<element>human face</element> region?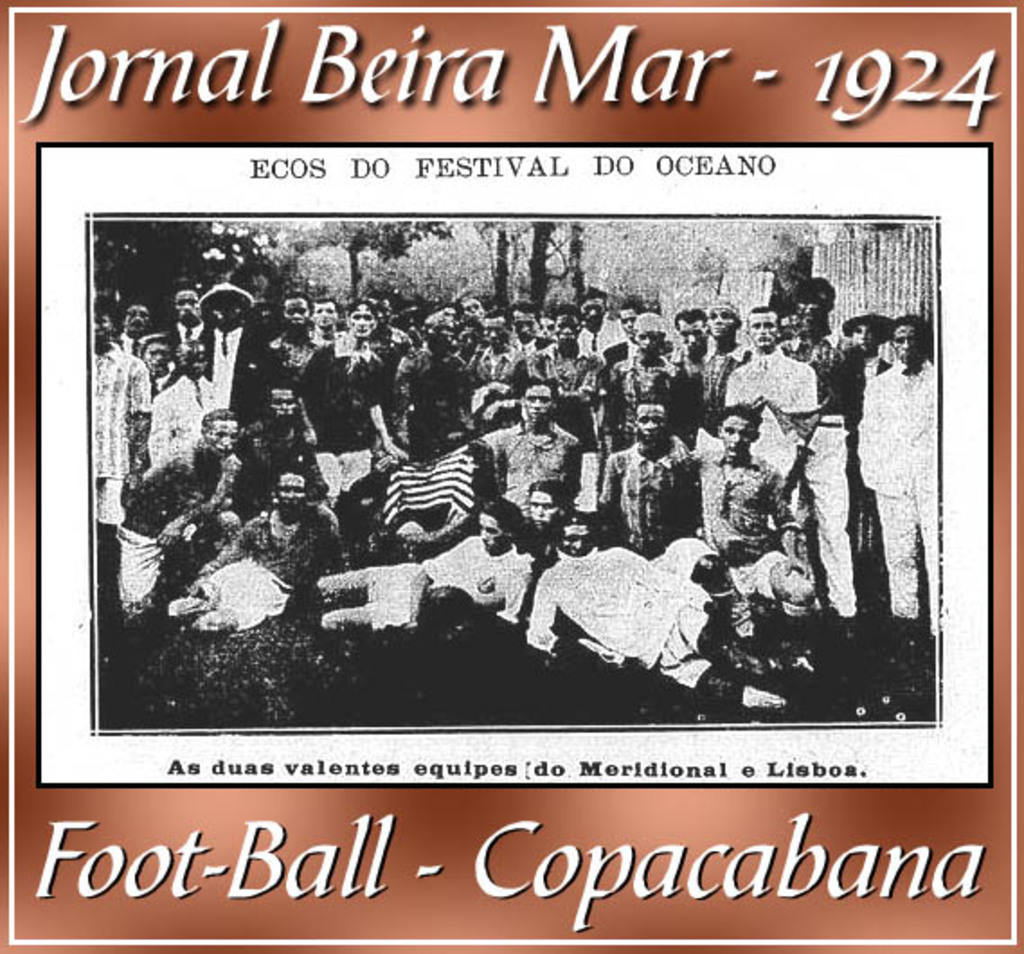
rect(486, 319, 508, 351)
